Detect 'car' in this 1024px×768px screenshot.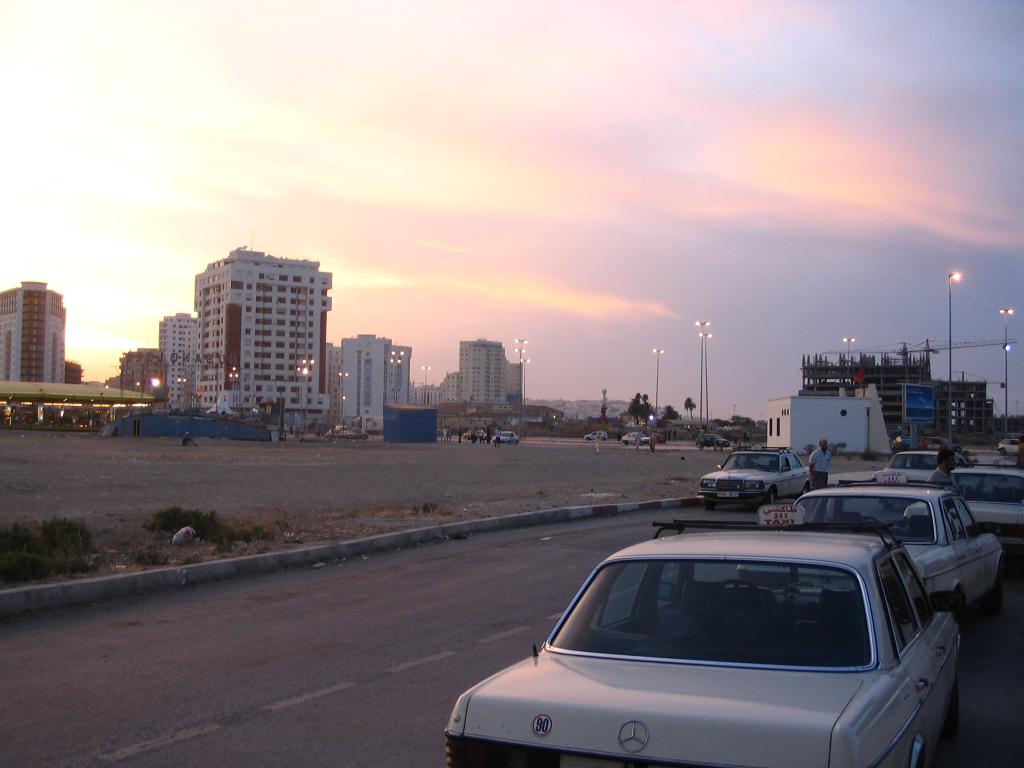
Detection: <box>483,430,516,447</box>.
